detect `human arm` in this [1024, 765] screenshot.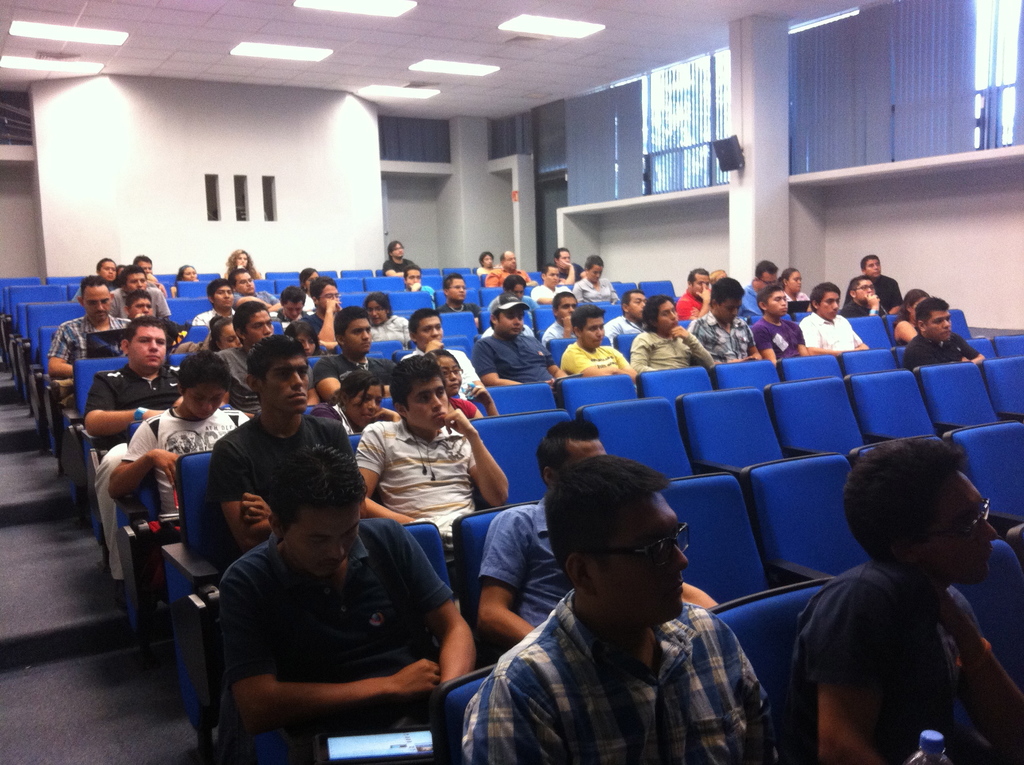
Detection: locate(802, 318, 835, 356).
